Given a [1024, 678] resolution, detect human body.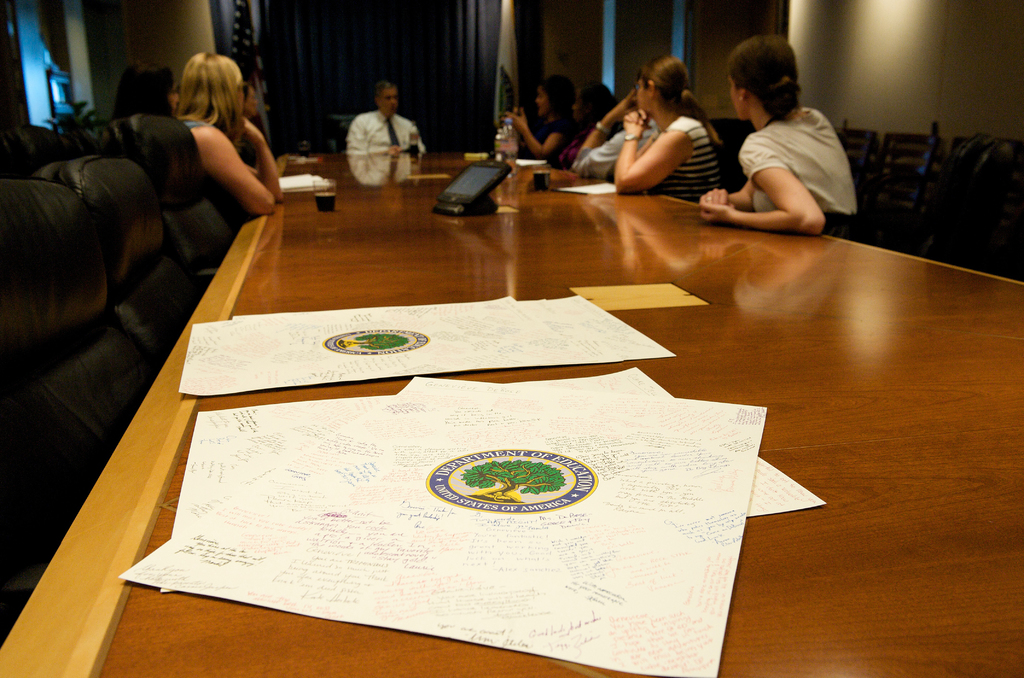
box(577, 109, 650, 175).
